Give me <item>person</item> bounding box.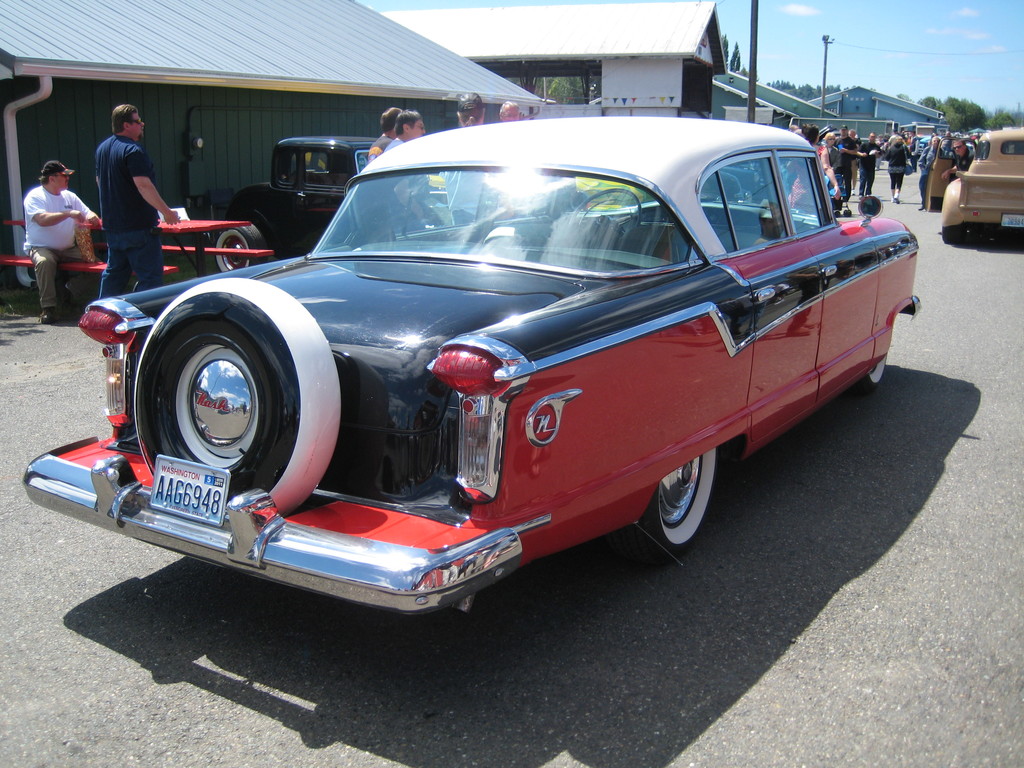
pyautogui.locateOnScreen(384, 107, 429, 150).
